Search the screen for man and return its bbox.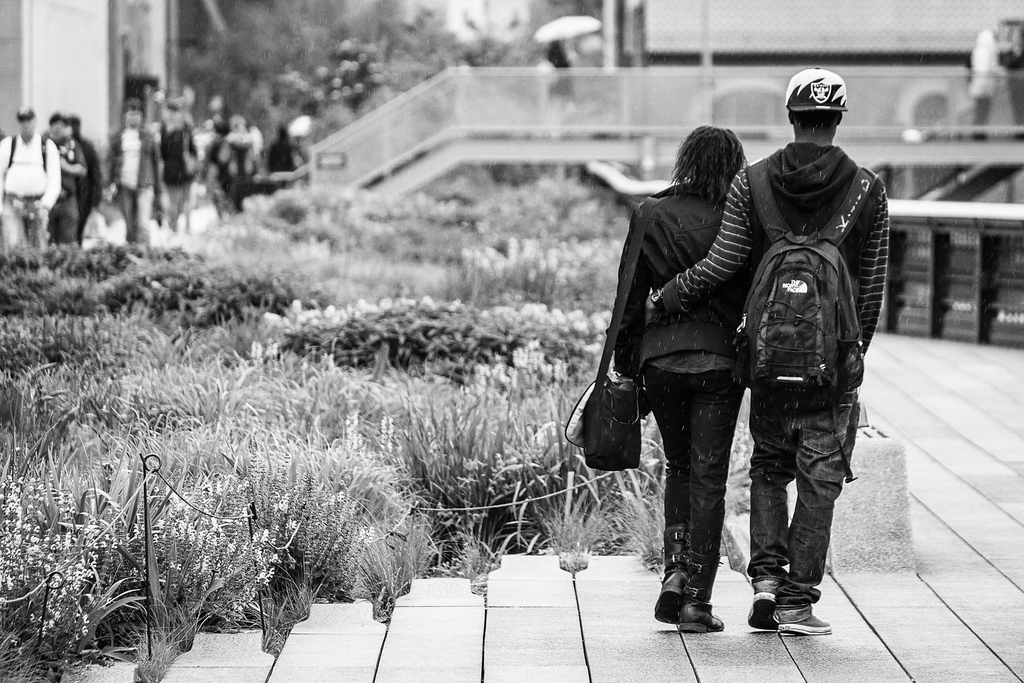
Found: crop(643, 69, 889, 634).
